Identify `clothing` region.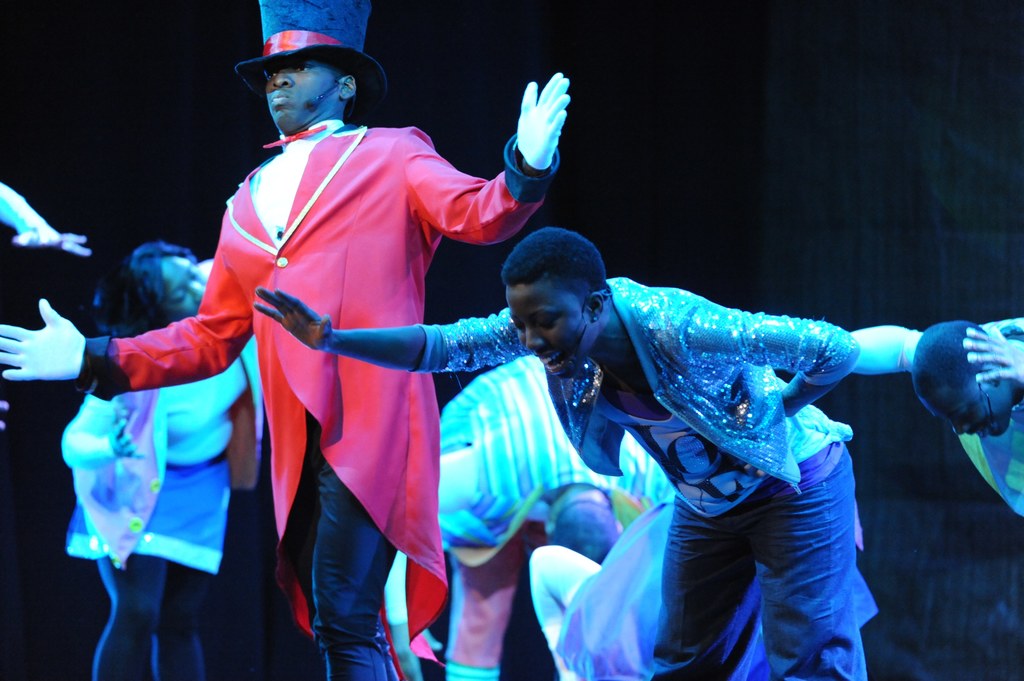
Region: (416,268,874,680).
